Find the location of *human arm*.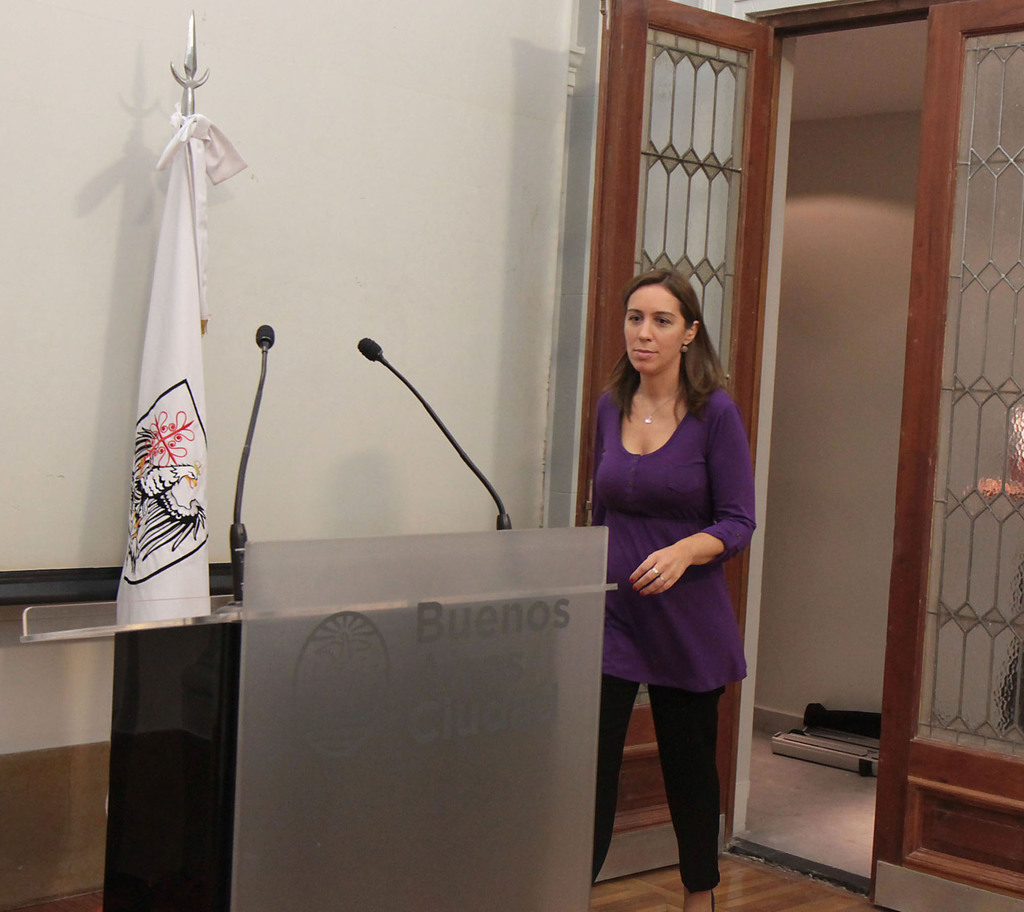
Location: <region>591, 401, 604, 523</region>.
